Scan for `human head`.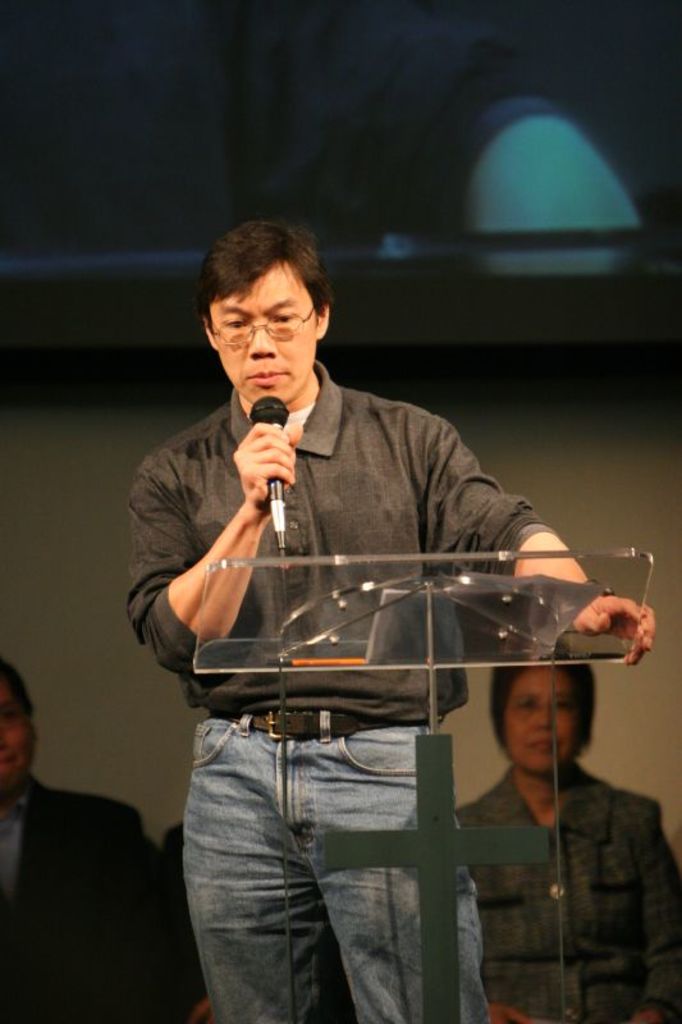
Scan result: (x1=182, y1=218, x2=345, y2=398).
